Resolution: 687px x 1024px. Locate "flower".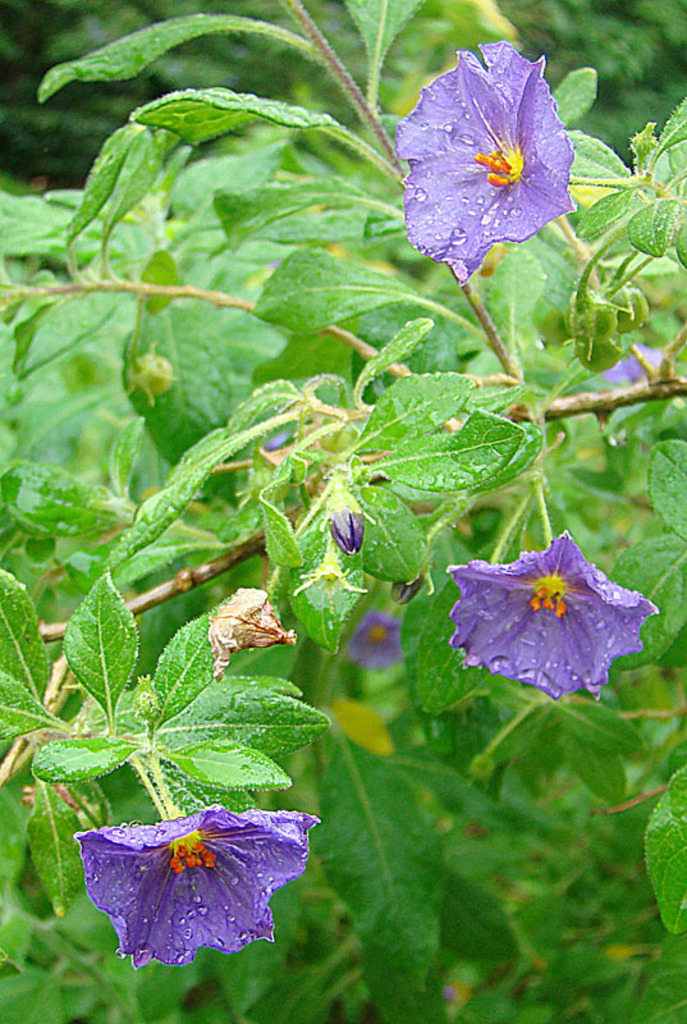
393,38,581,280.
